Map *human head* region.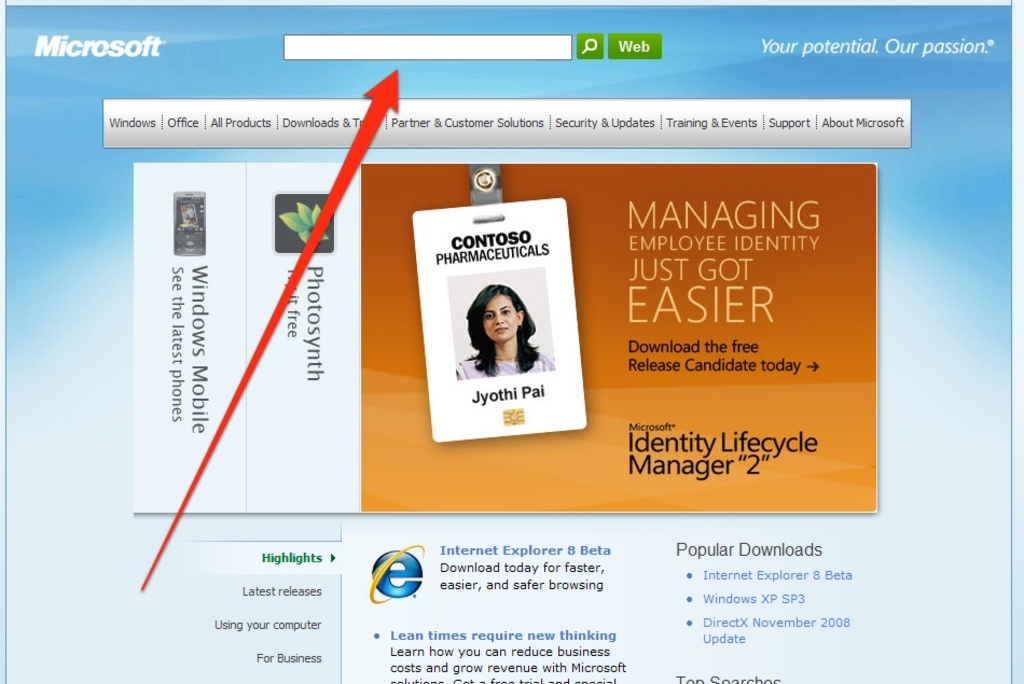
Mapped to x1=461, y1=287, x2=541, y2=376.
